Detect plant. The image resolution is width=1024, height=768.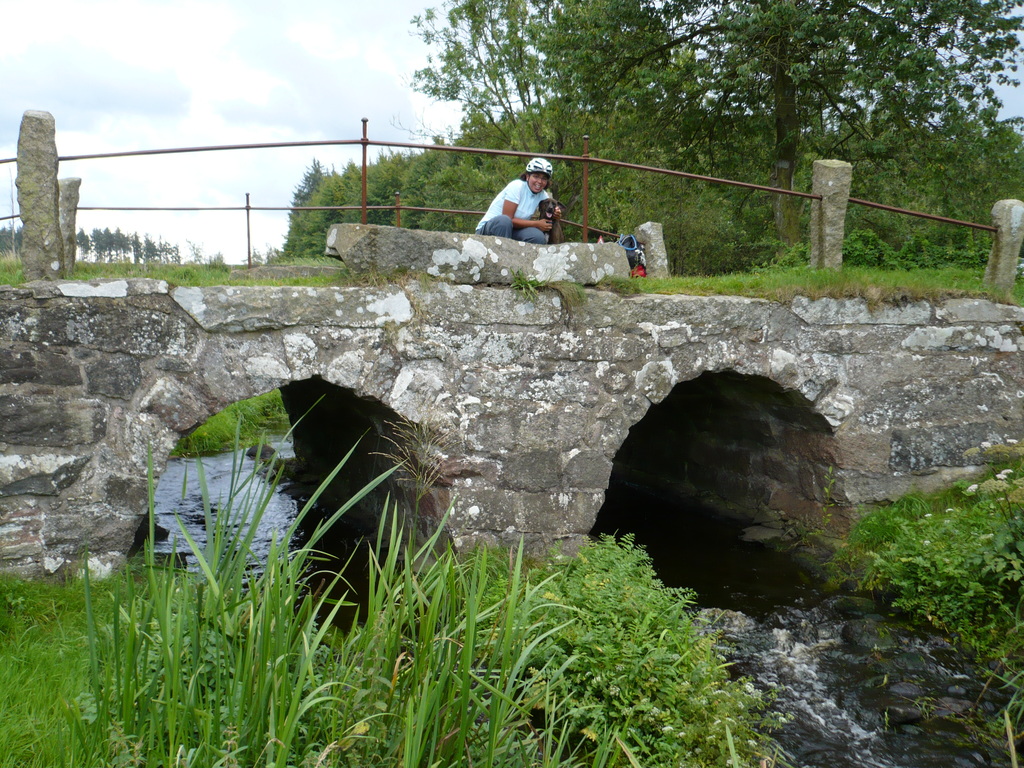
x1=546 y1=282 x2=587 y2=312.
